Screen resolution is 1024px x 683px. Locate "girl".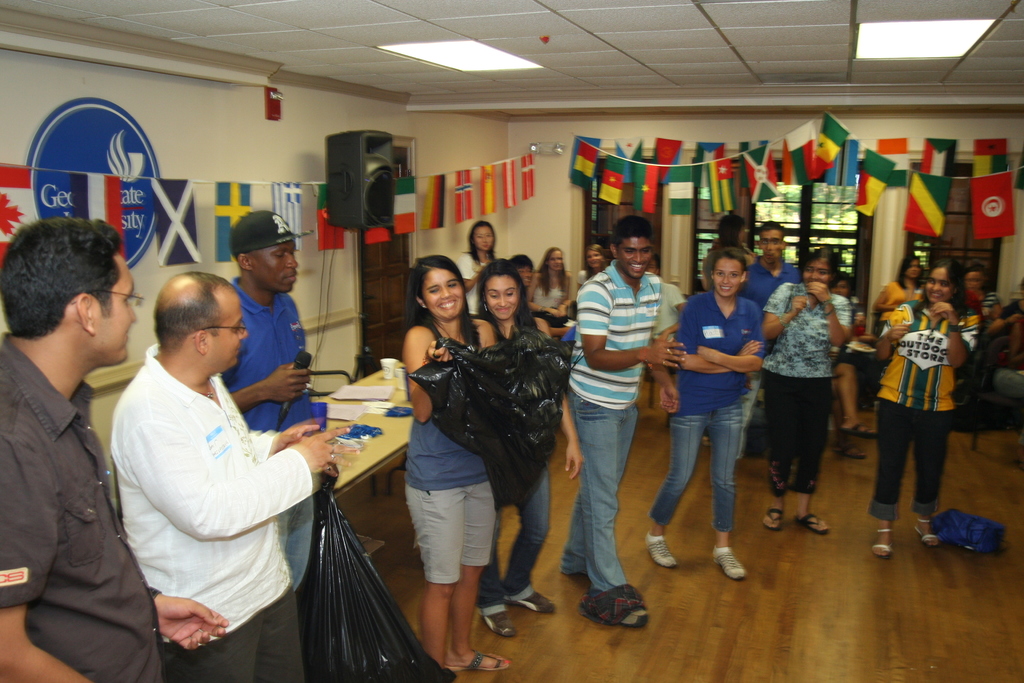
(left=643, top=248, right=767, bottom=581).
